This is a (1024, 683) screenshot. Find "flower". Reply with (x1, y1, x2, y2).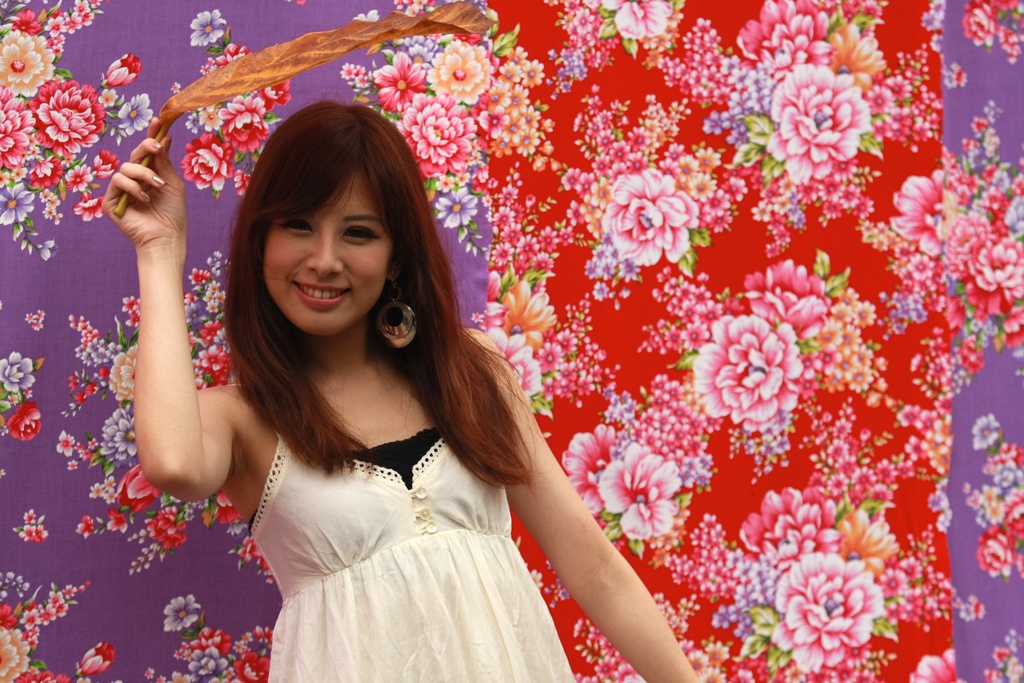
(901, 591, 925, 606).
